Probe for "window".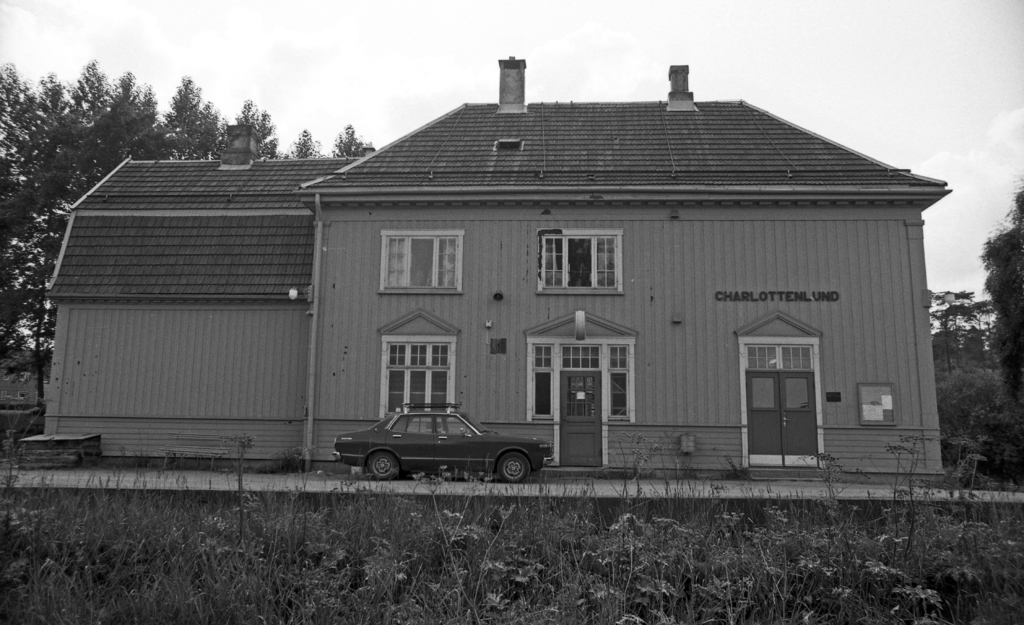
Probe result: (740, 343, 815, 374).
